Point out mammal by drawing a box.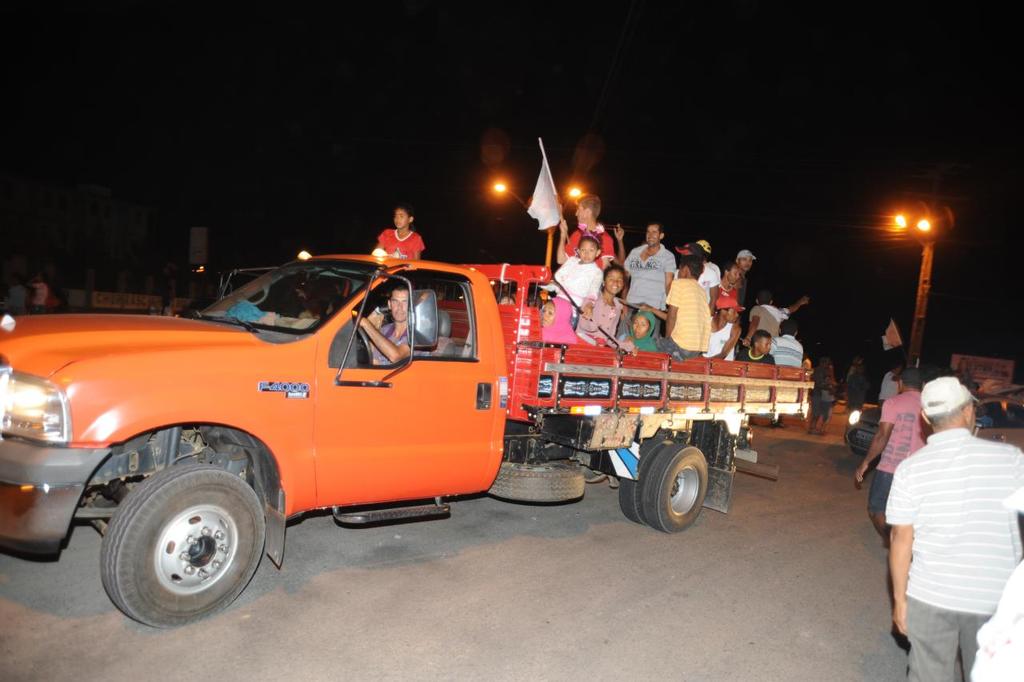
Rect(878, 360, 900, 410).
